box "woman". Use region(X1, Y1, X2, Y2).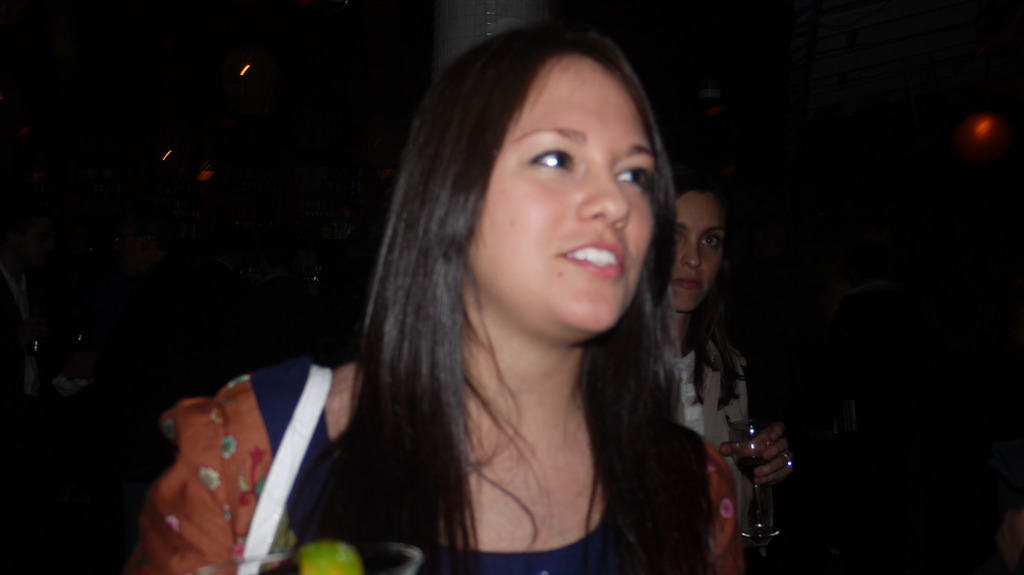
region(648, 175, 788, 494).
